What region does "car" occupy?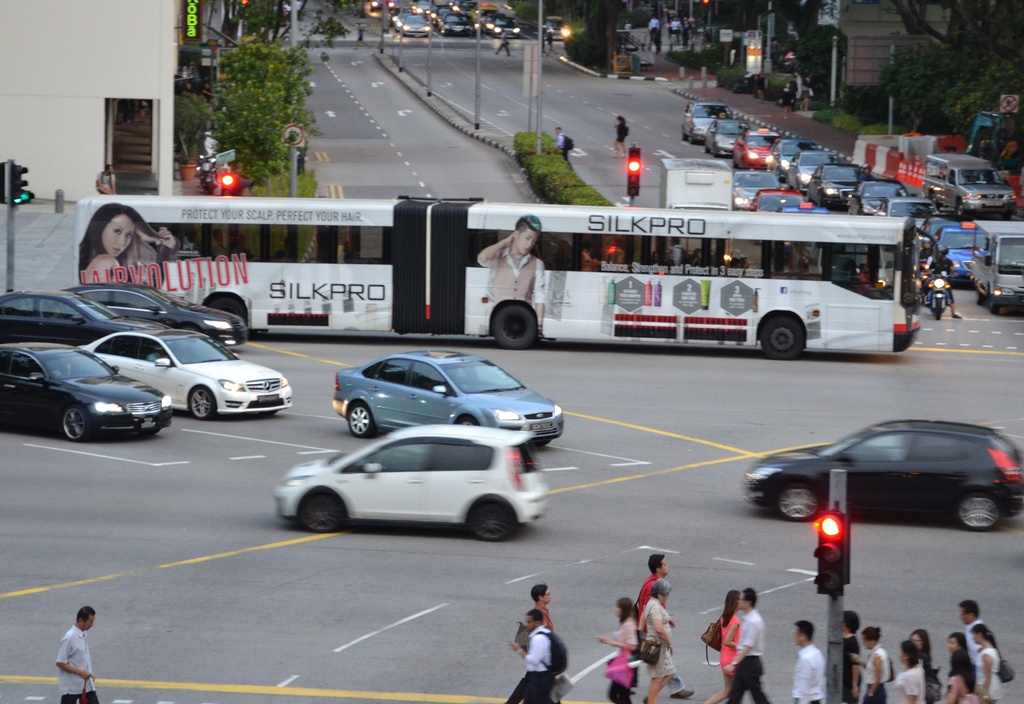
box(412, 0, 434, 8).
